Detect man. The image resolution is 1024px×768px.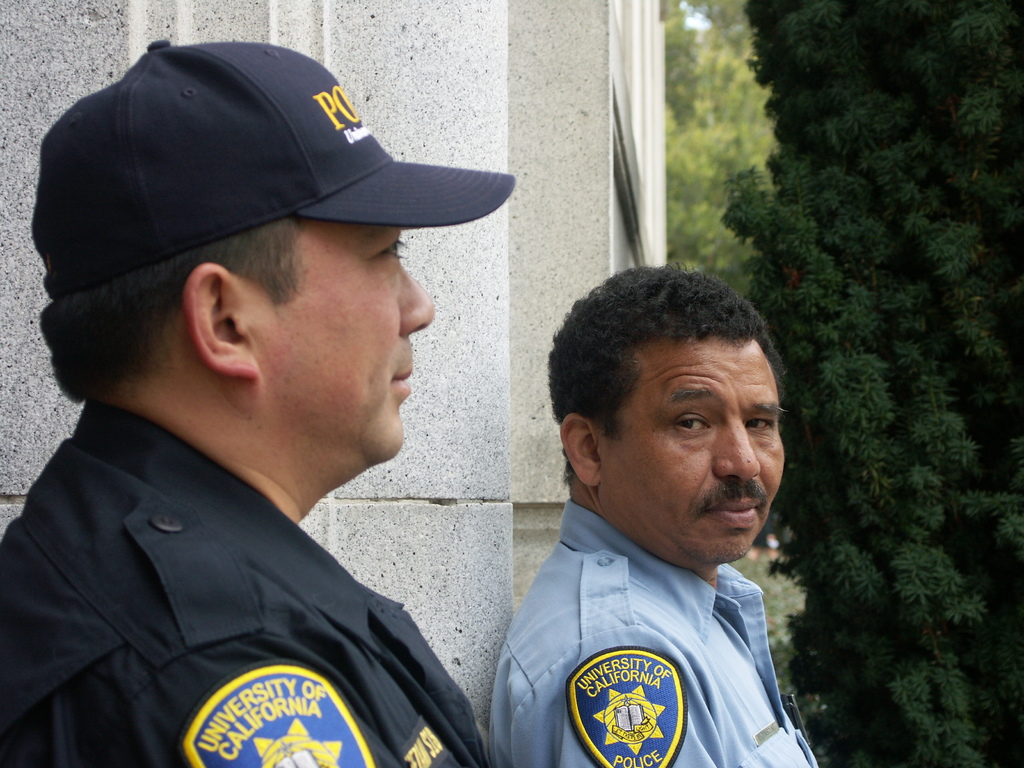
select_region(0, 34, 516, 767).
